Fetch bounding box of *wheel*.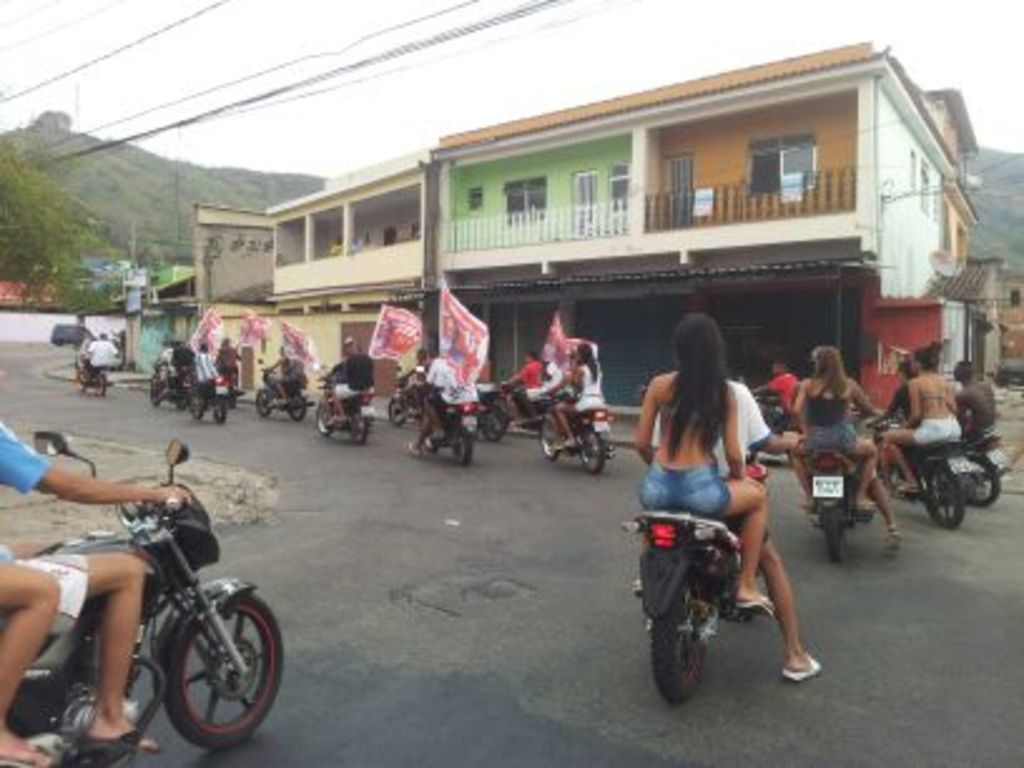
Bbox: bbox=[188, 397, 203, 422].
